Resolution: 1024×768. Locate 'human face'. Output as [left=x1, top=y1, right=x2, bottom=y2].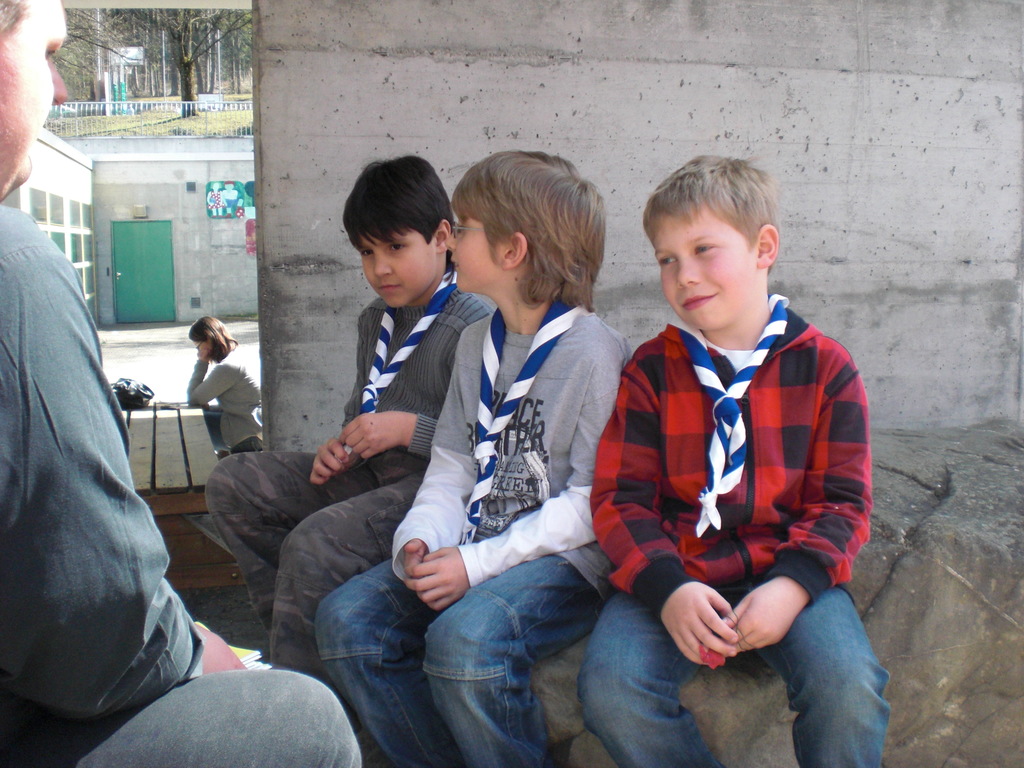
[left=443, top=217, right=508, bottom=291].
